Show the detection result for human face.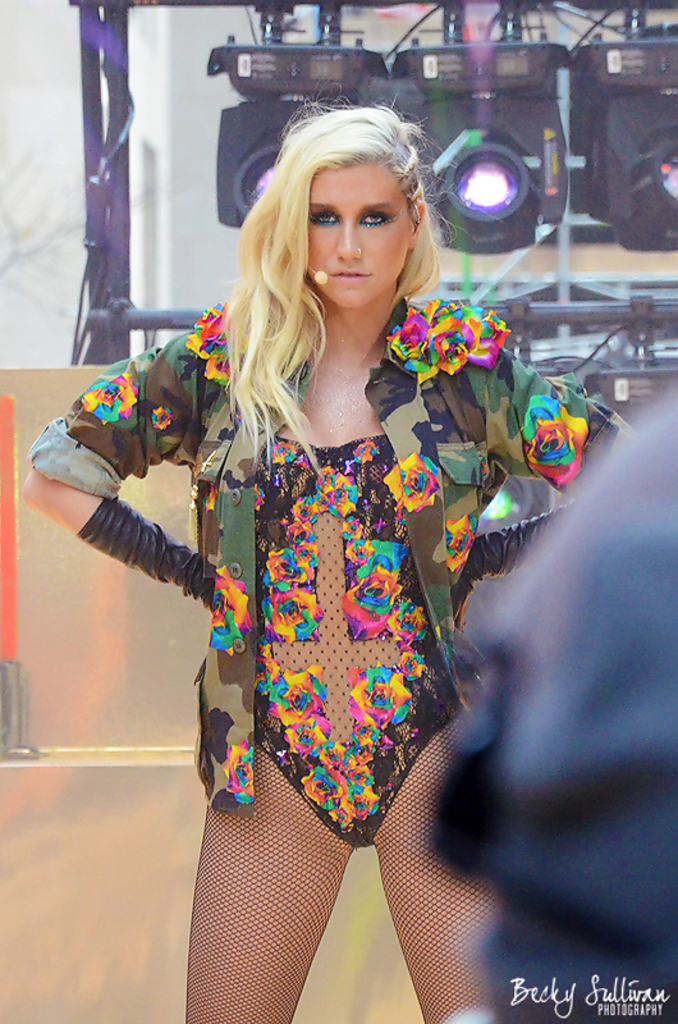
[x1=311, y1=157, x2=412, y2=307].
